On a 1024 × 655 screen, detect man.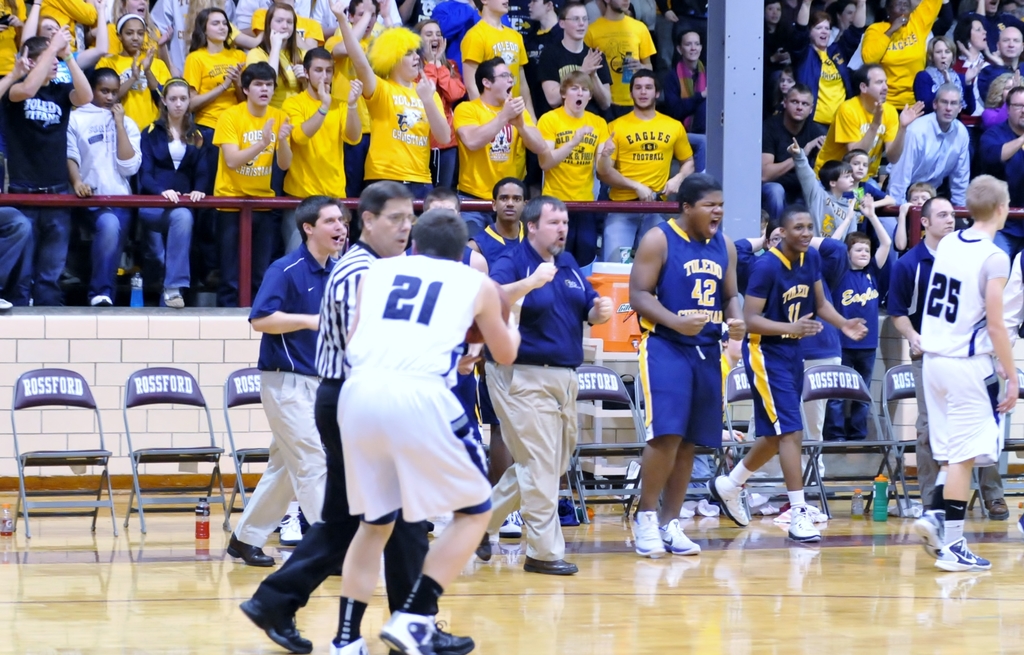
l=212, t=46, r=307, b=319.
